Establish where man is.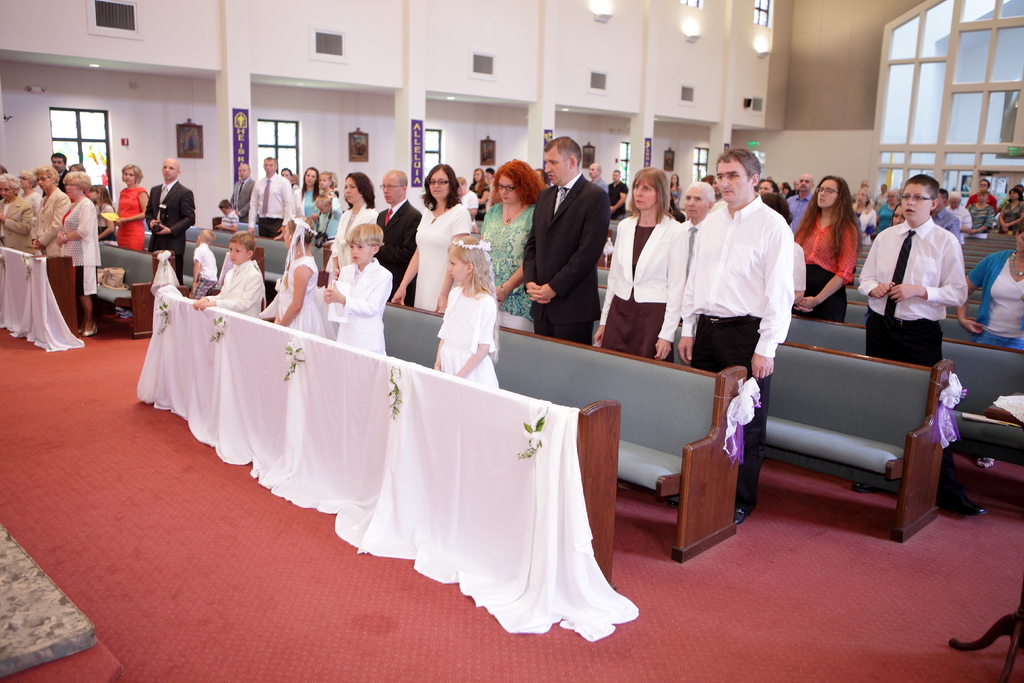
Established at <region>851, 179, 868, 201</region>.
